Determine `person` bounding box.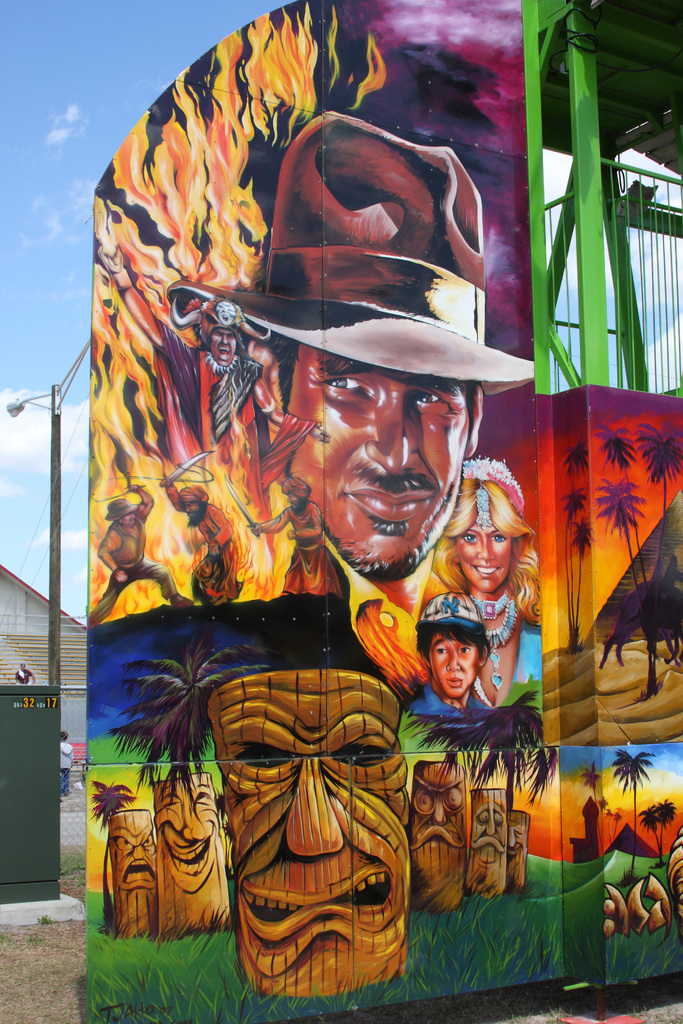
Determined: crop(167, 106, 533, 705).
